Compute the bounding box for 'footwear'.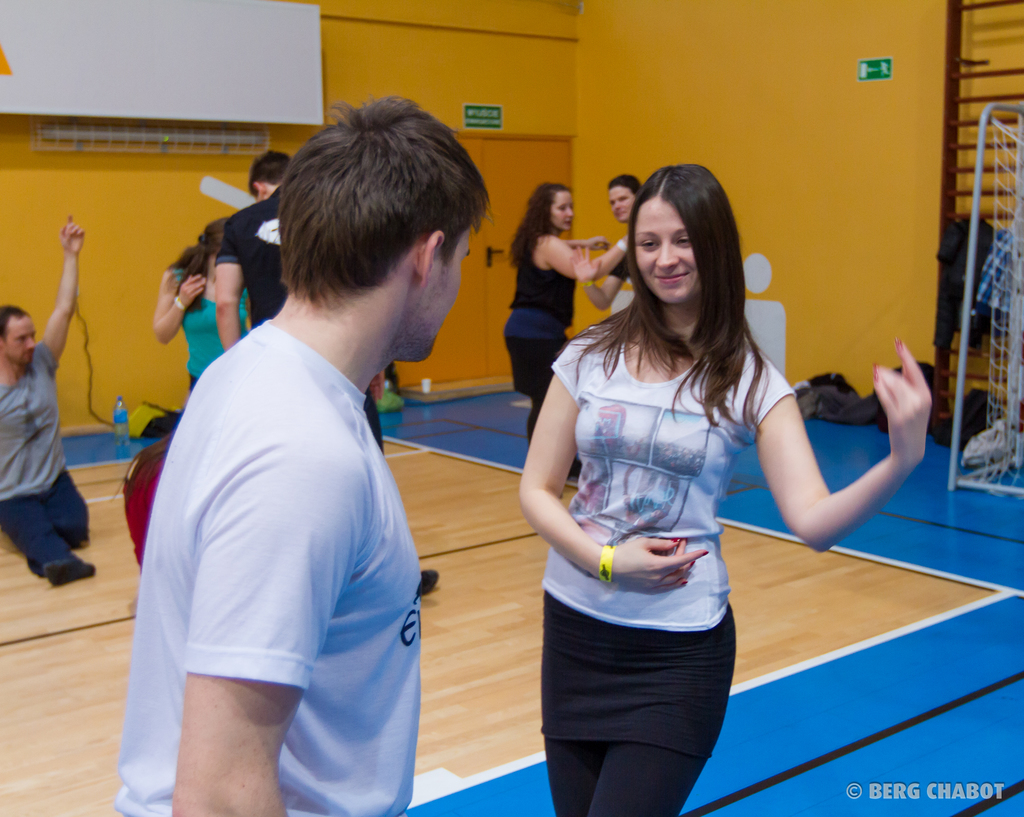
[417,566,438,598].
